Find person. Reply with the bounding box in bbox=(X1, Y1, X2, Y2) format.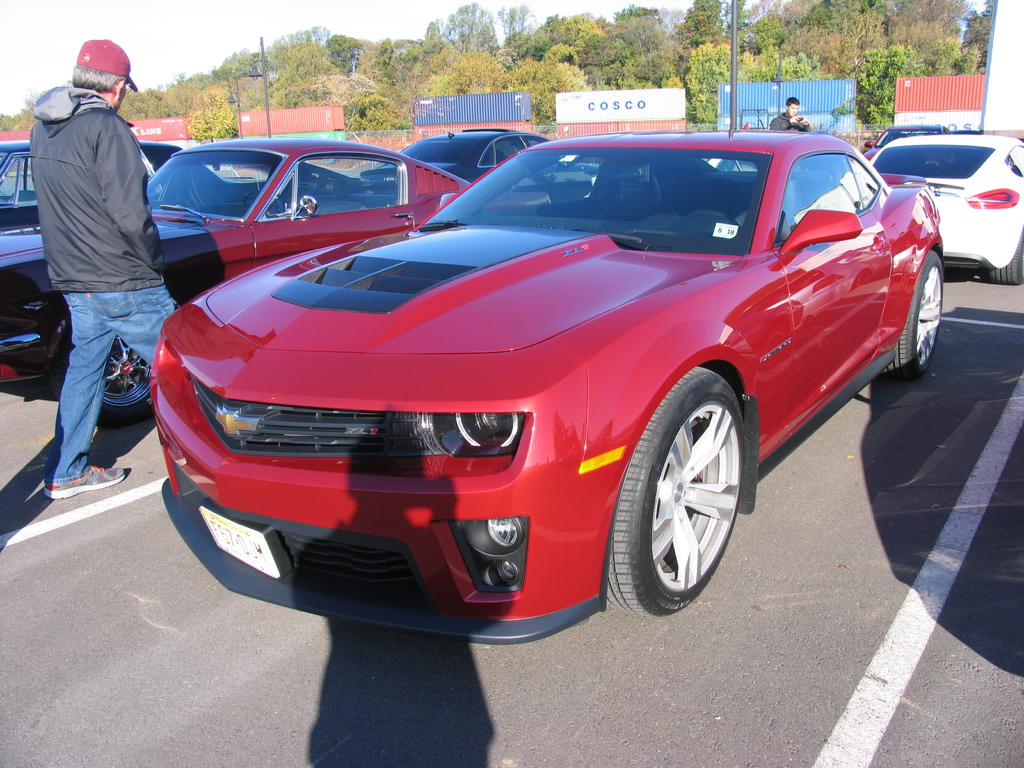
bbox=(20, 0, 172, 511).
